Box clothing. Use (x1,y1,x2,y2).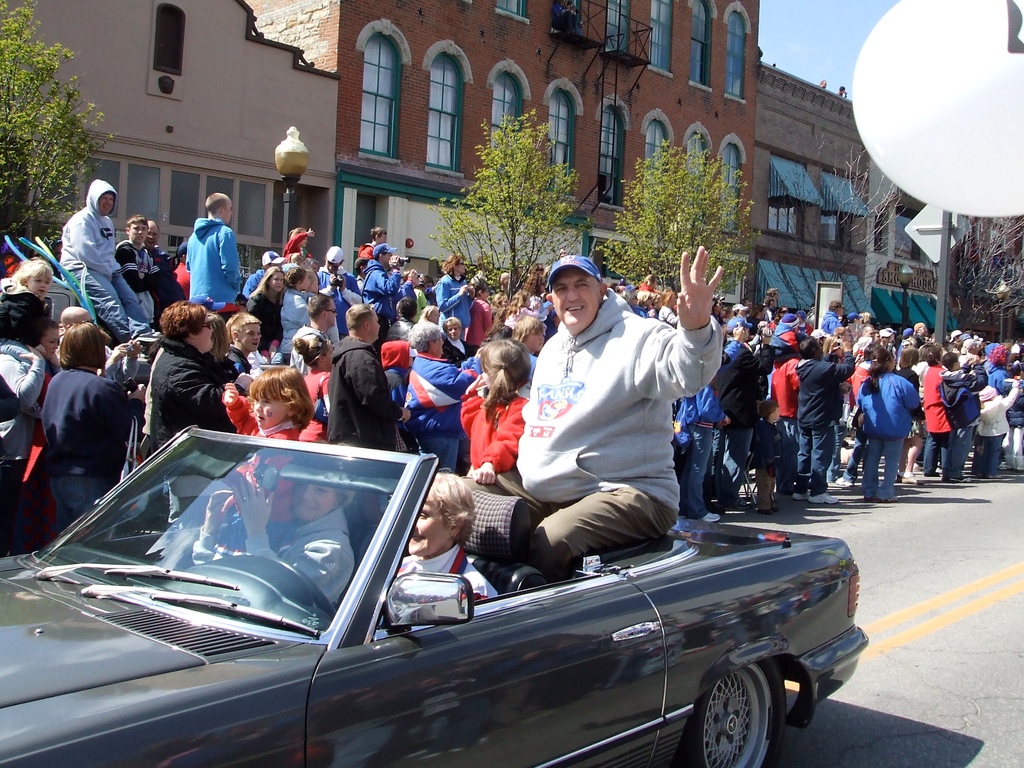
(149,333,236,531).
